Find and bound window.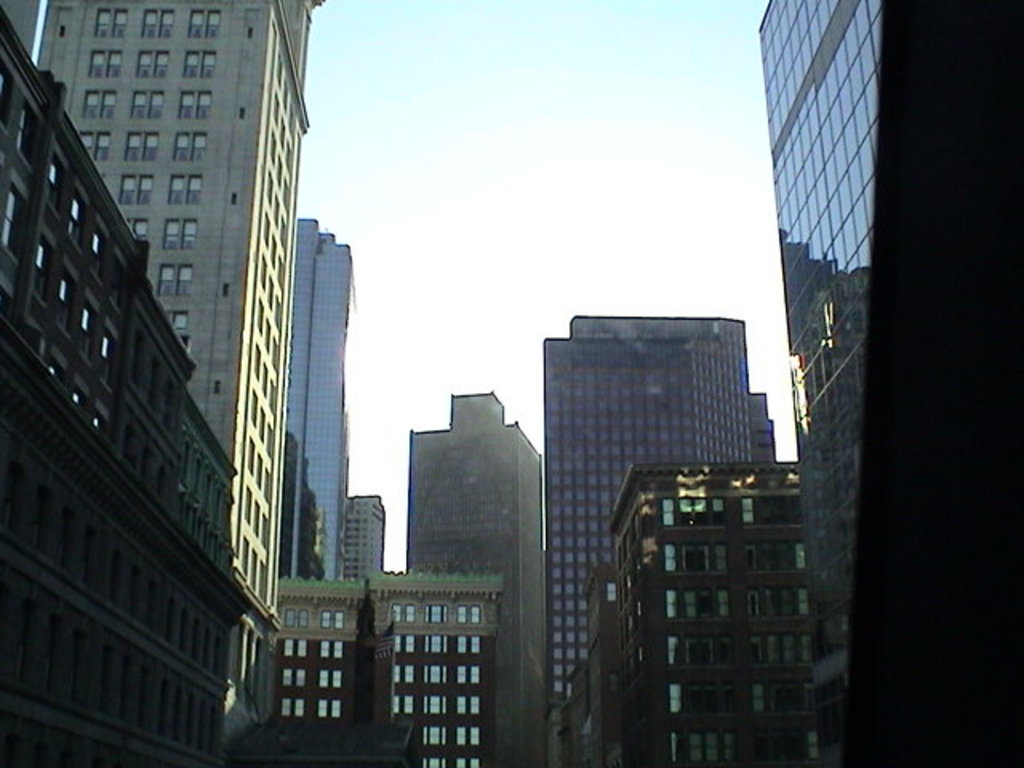
Bound: locate(168, 216, 192, 245).
